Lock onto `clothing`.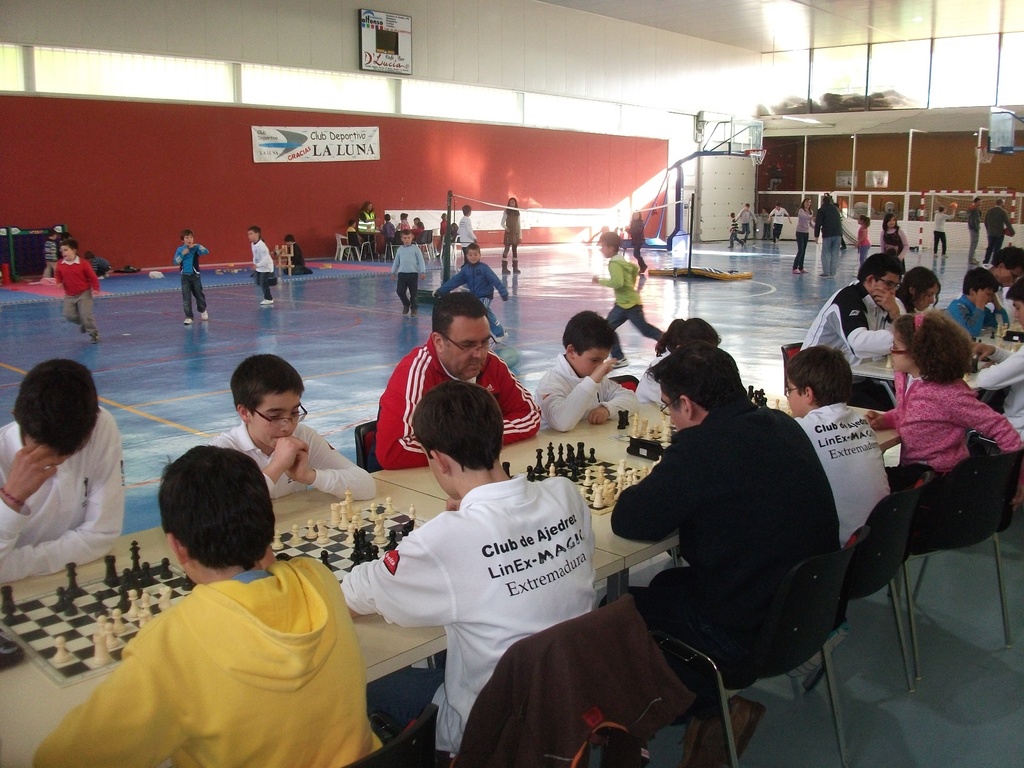
Locked: (left=966, top=333, right=1023, bottom=435).
